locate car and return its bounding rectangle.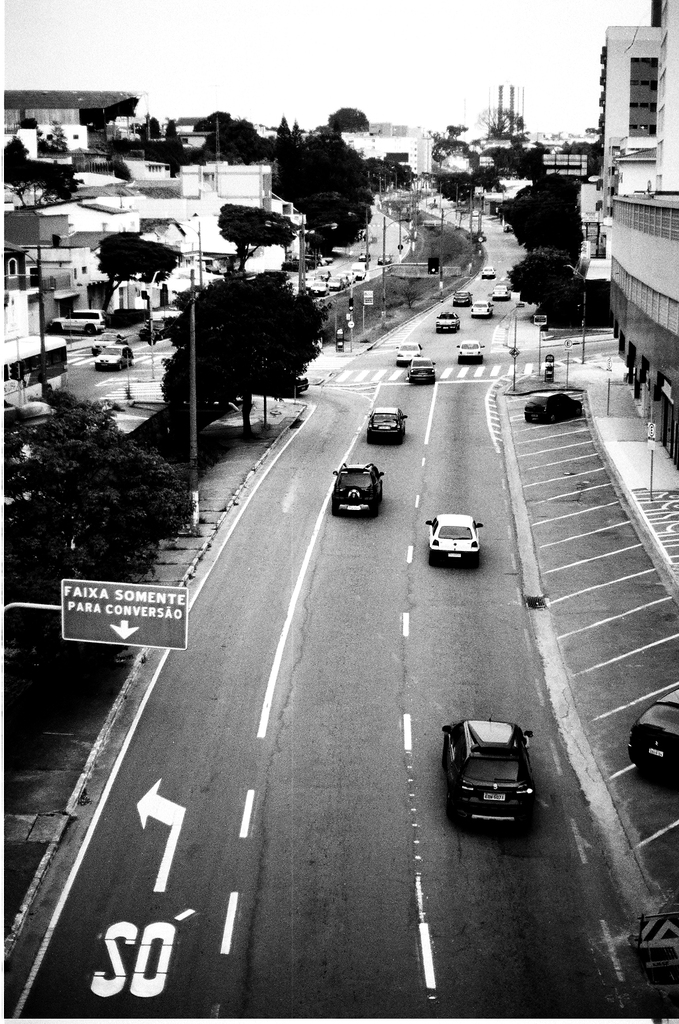
[x1=328, y1=462, x2=383, y2=517].
